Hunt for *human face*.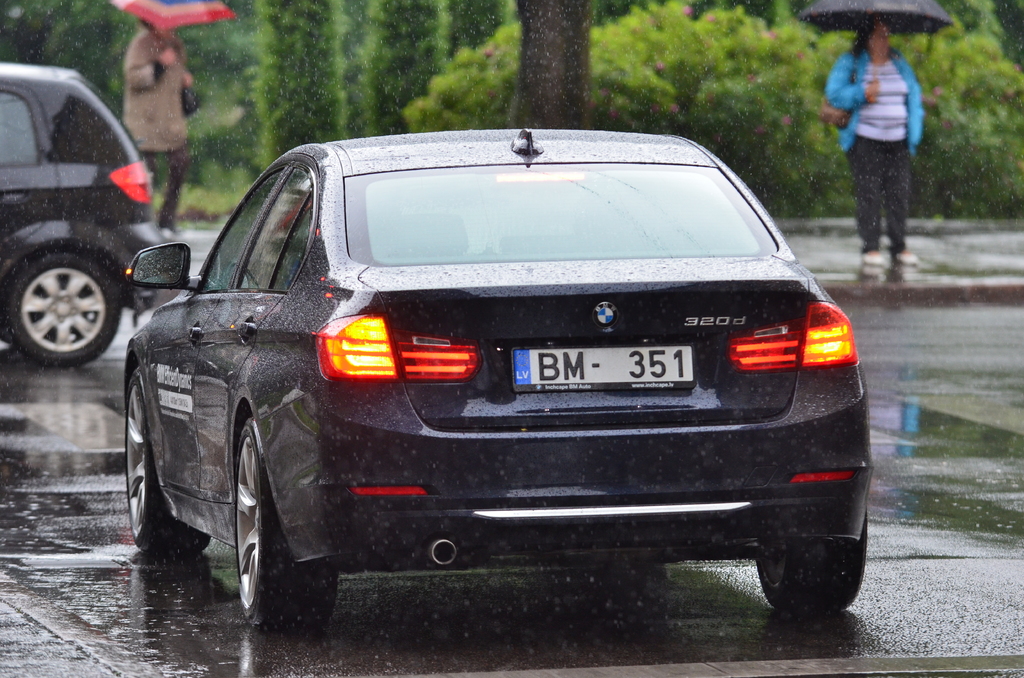
Hunted down at (left=868, top=19, right=891, bottom=52).
